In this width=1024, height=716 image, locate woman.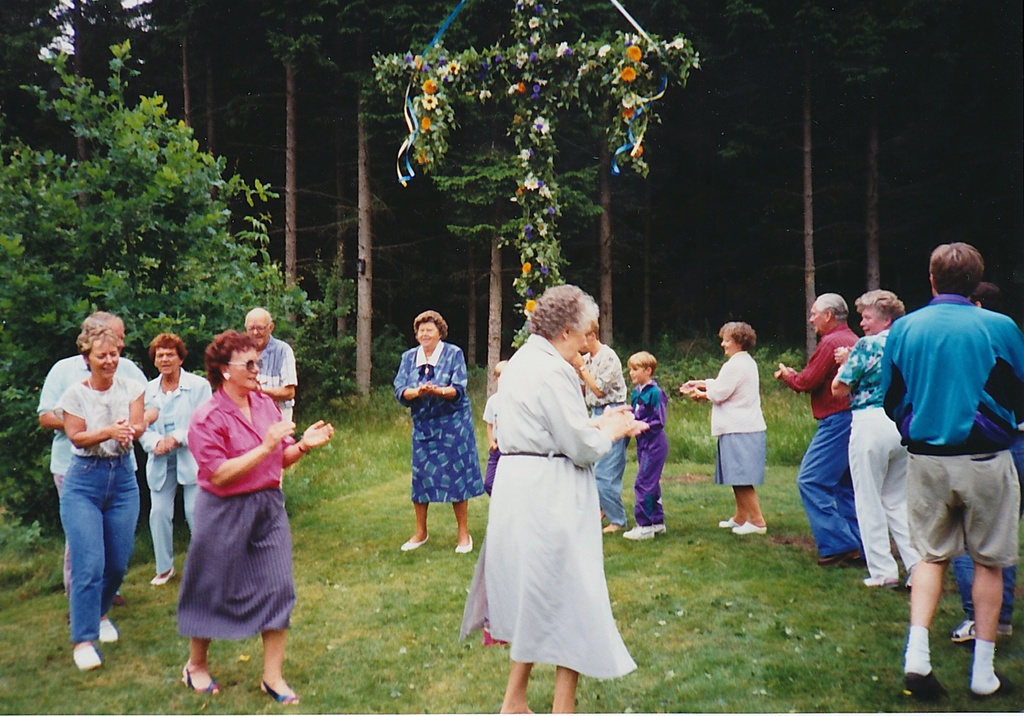
Bounding box: bbox=[51, 322, 147, 672].
